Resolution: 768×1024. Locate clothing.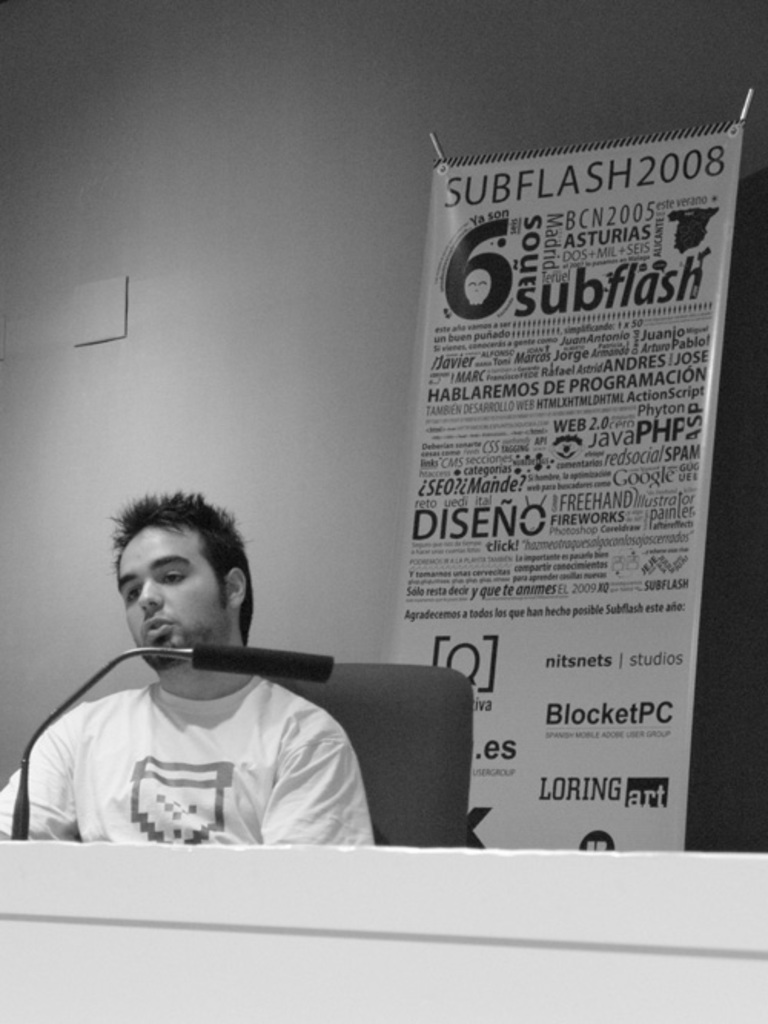
0/677/384/855.
